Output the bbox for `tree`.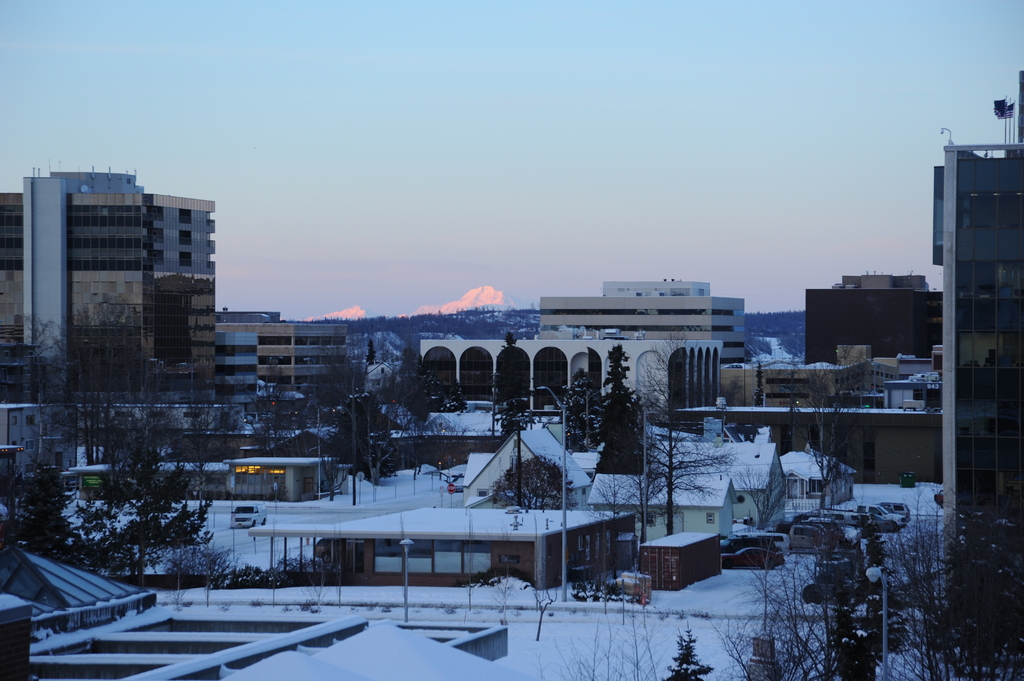
[524,575,556,646].
